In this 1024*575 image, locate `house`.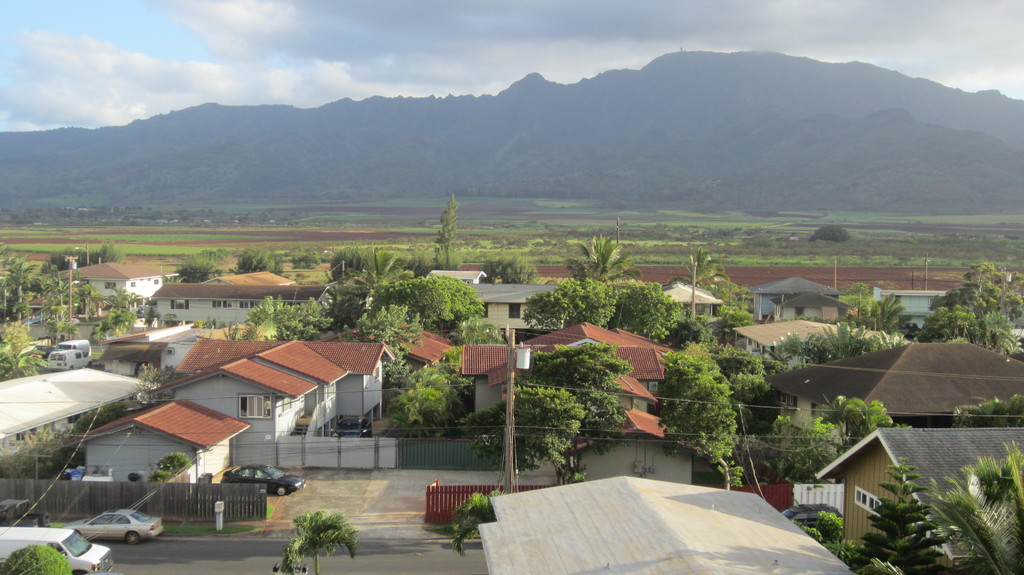
Bounding box: x1=844 y1=417 x2=1009 y2=572.
